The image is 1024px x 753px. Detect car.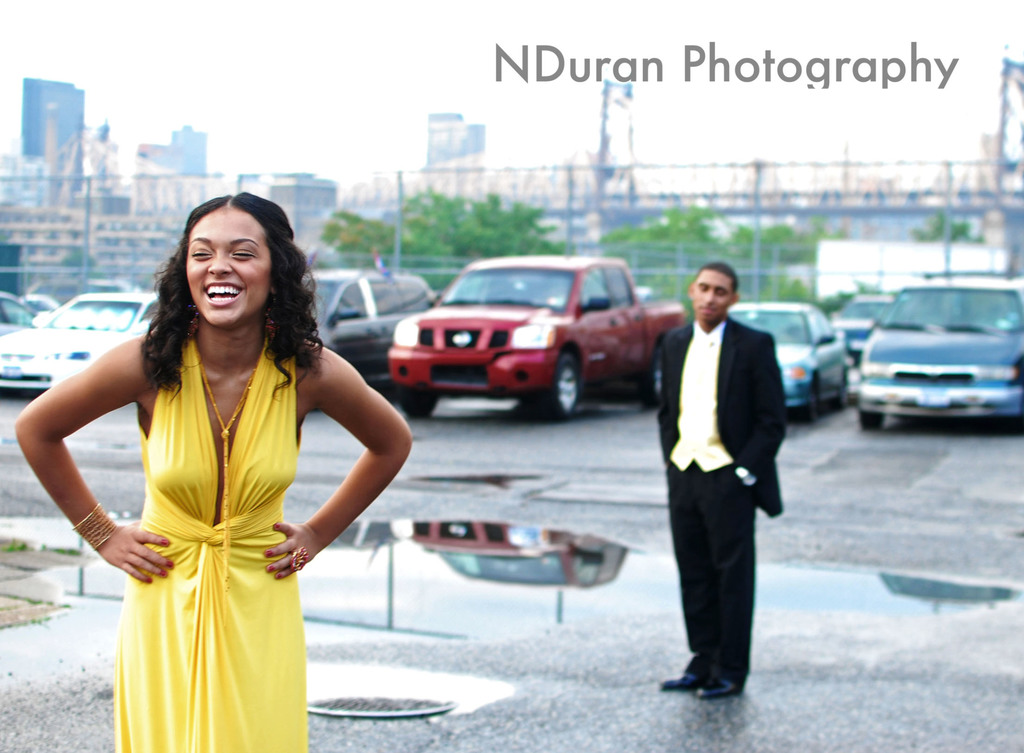
Detection: (834, 292, 898, 362).
